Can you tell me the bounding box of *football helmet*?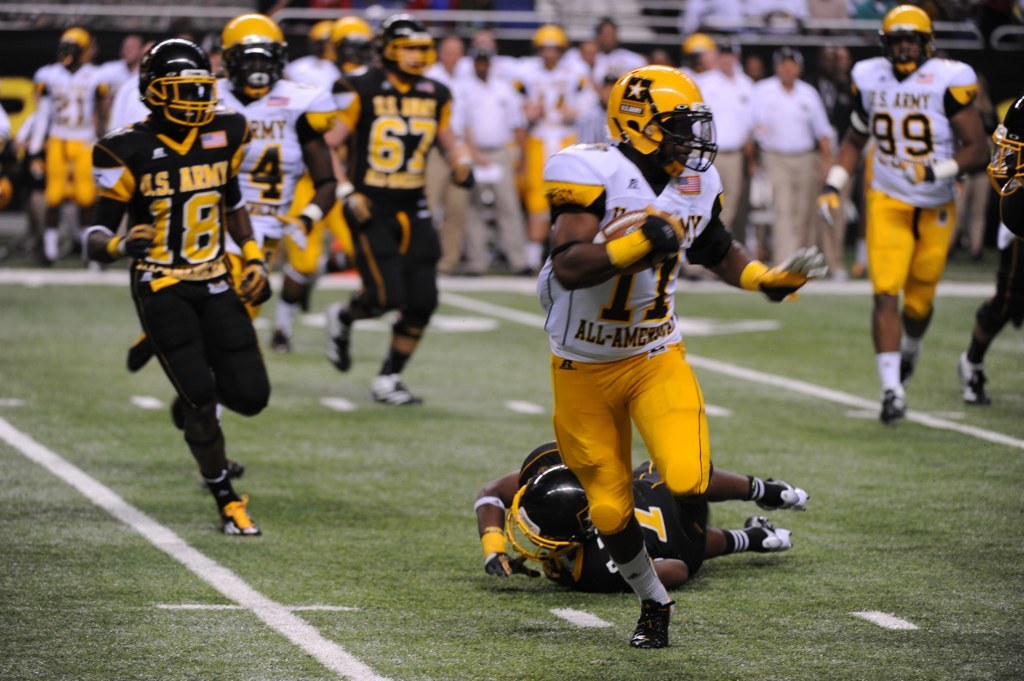
[325, 15, 378, 71].
